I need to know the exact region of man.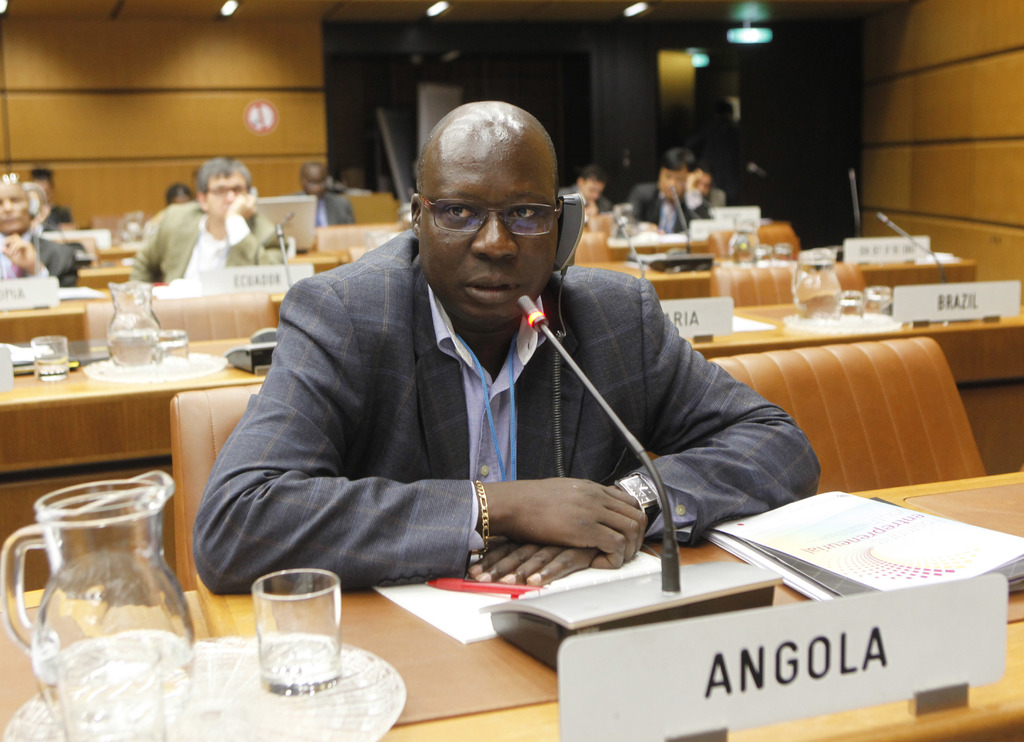
Region: box(556, 172, 614, 227).
